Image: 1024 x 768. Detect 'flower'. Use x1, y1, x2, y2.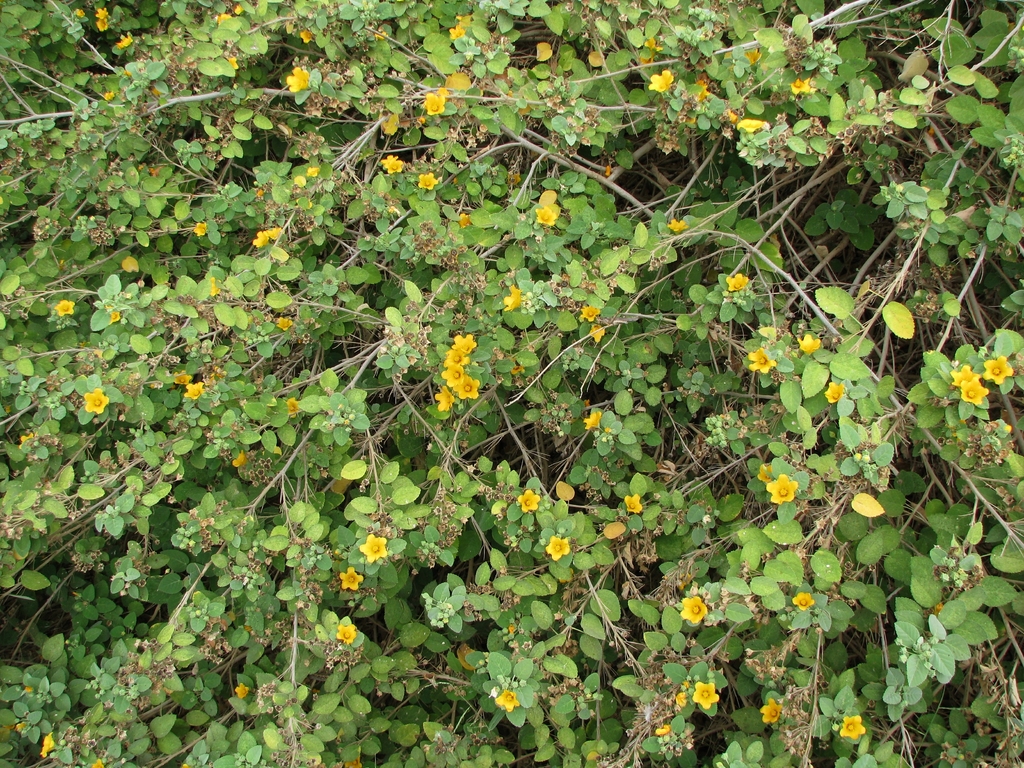
287, 66, 312, 91.
